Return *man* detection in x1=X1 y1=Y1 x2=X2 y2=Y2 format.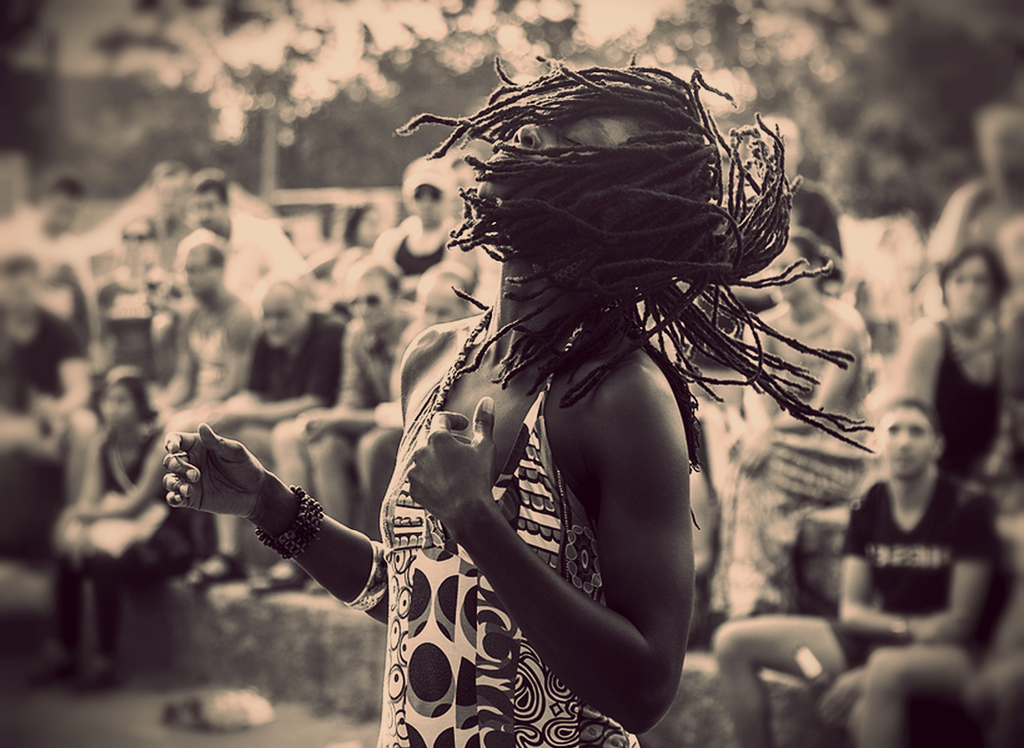
x1=0 y1=260 x2=120 y2=517.
